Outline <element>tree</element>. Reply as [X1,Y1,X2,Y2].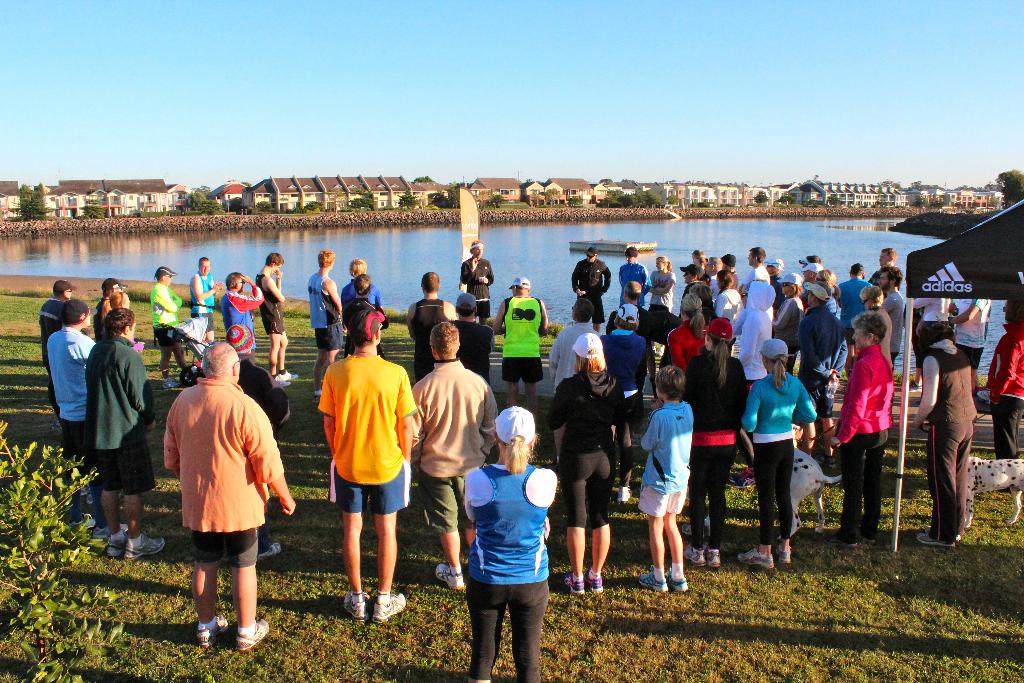
[204,199,225,213].
